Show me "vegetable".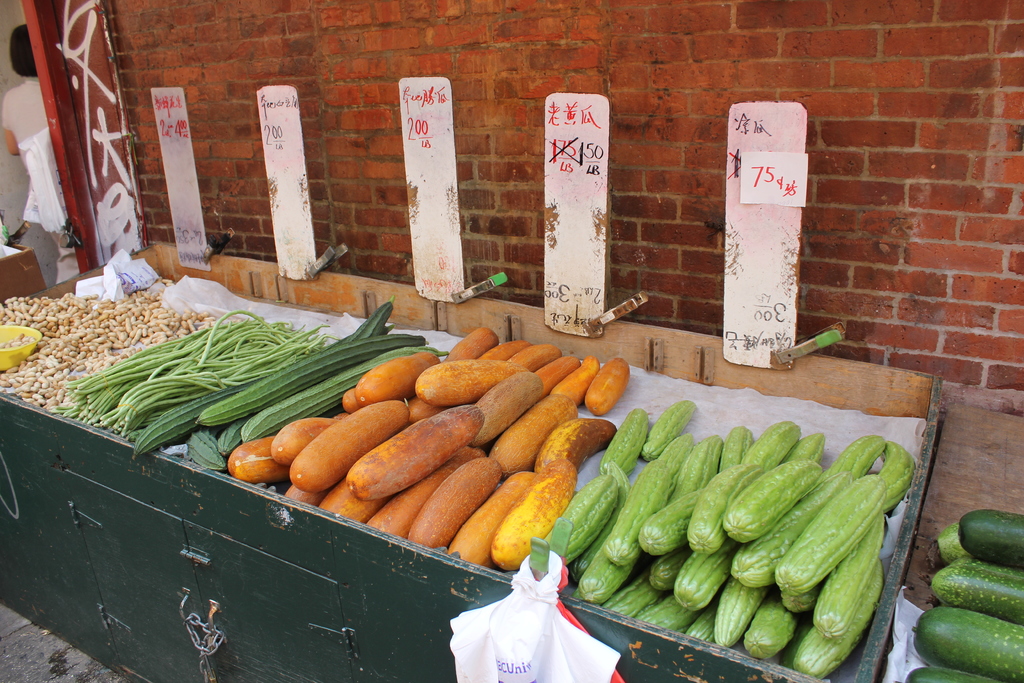
"vegetable" is here: (x1=721, y1=575, x2=774, y2=639).
